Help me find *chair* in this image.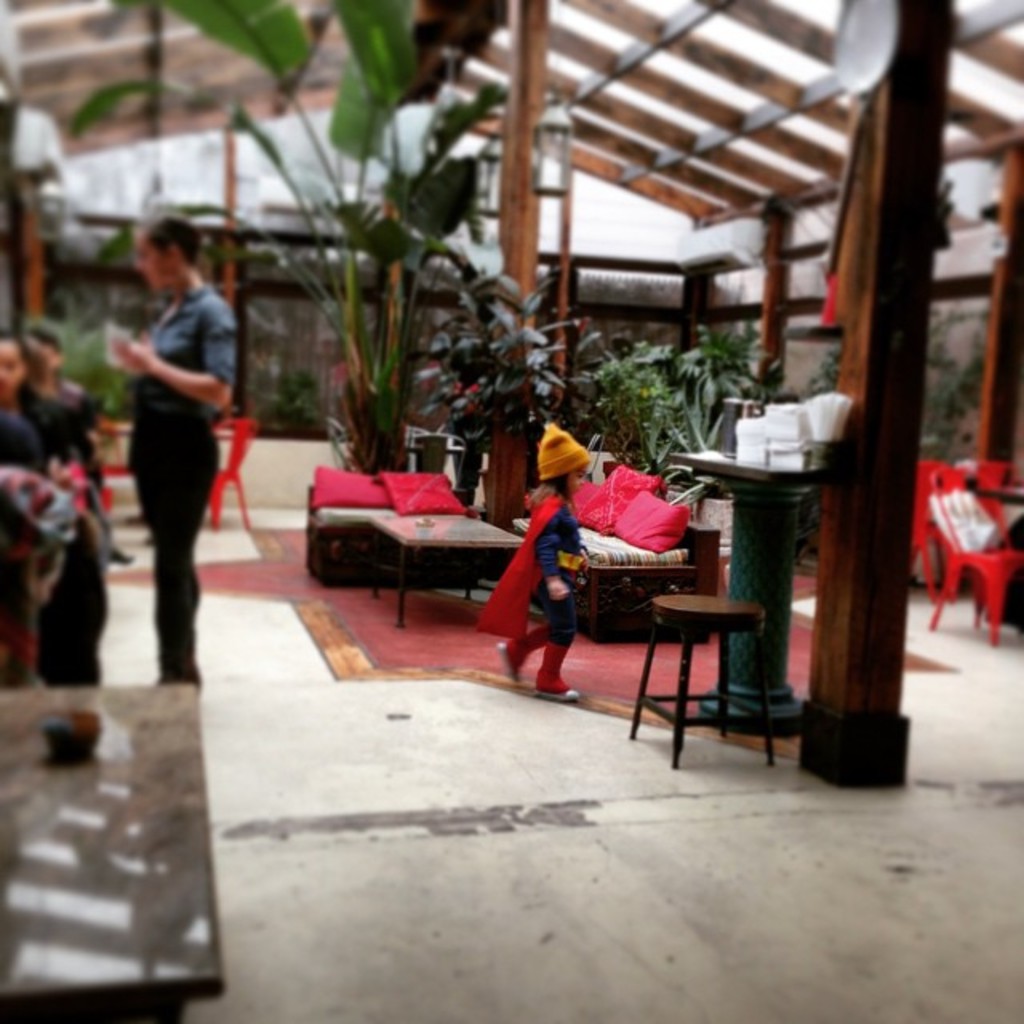
Found it: Rect(914, 458, 971, 602).
